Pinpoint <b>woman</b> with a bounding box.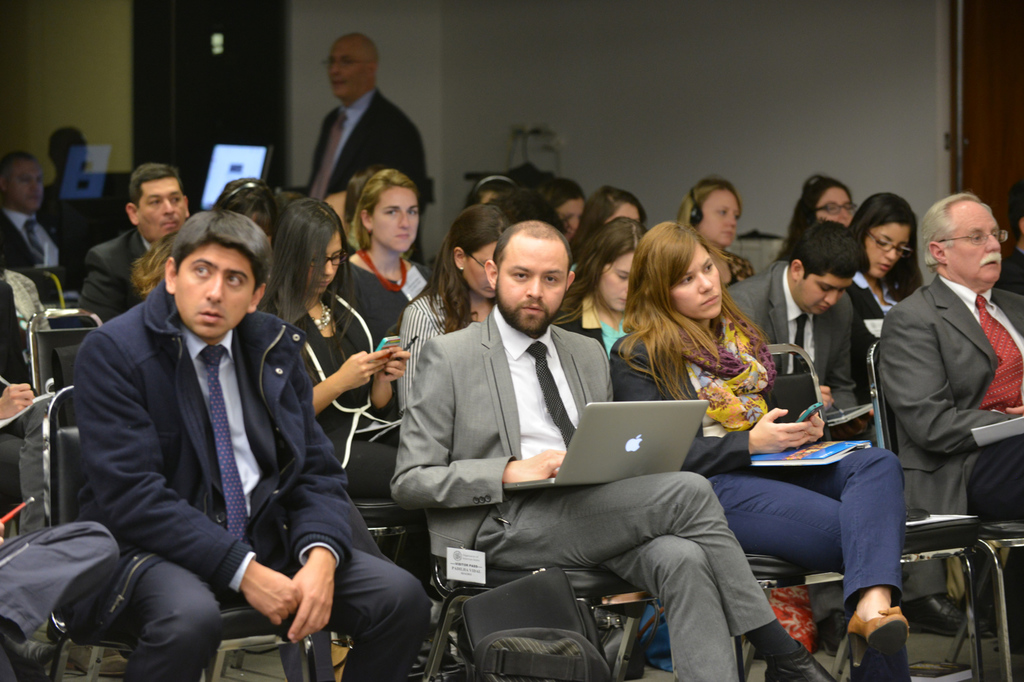
locate(336, 166, 445, 352).
